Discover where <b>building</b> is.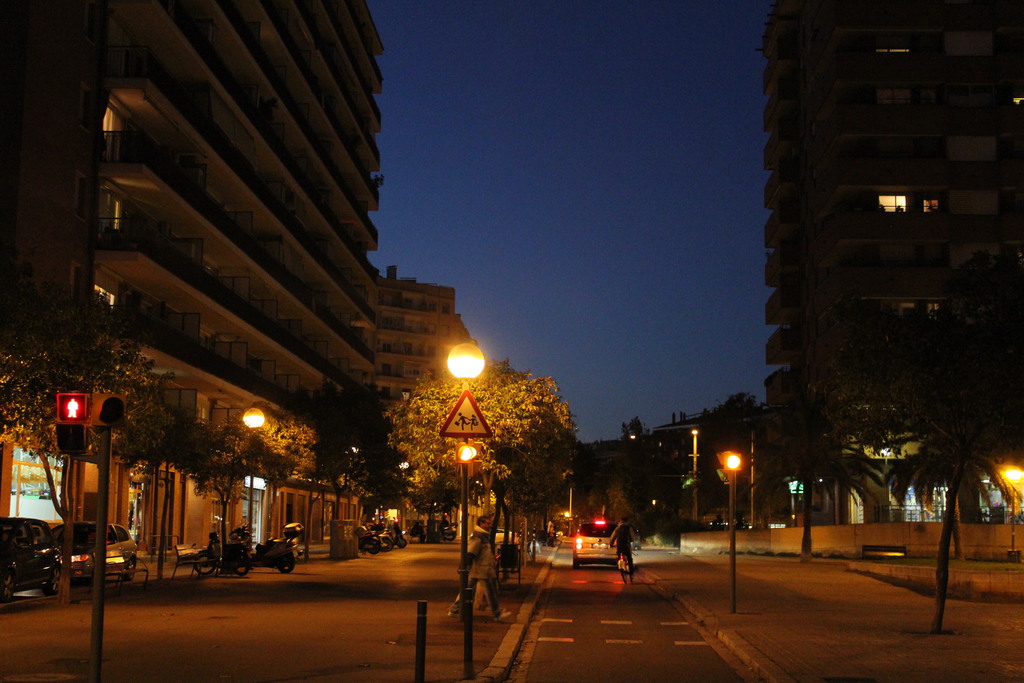
Discovered at (382,266,474,545).
